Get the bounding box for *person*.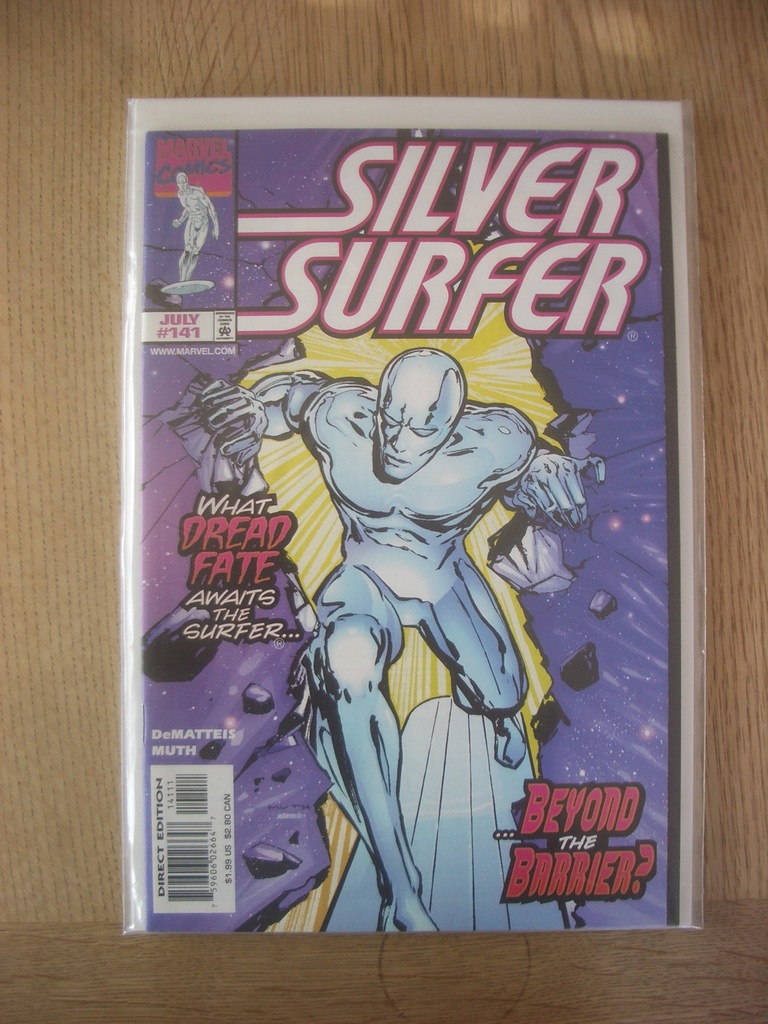
[left=281, top=319, right=582, bottom=961].
